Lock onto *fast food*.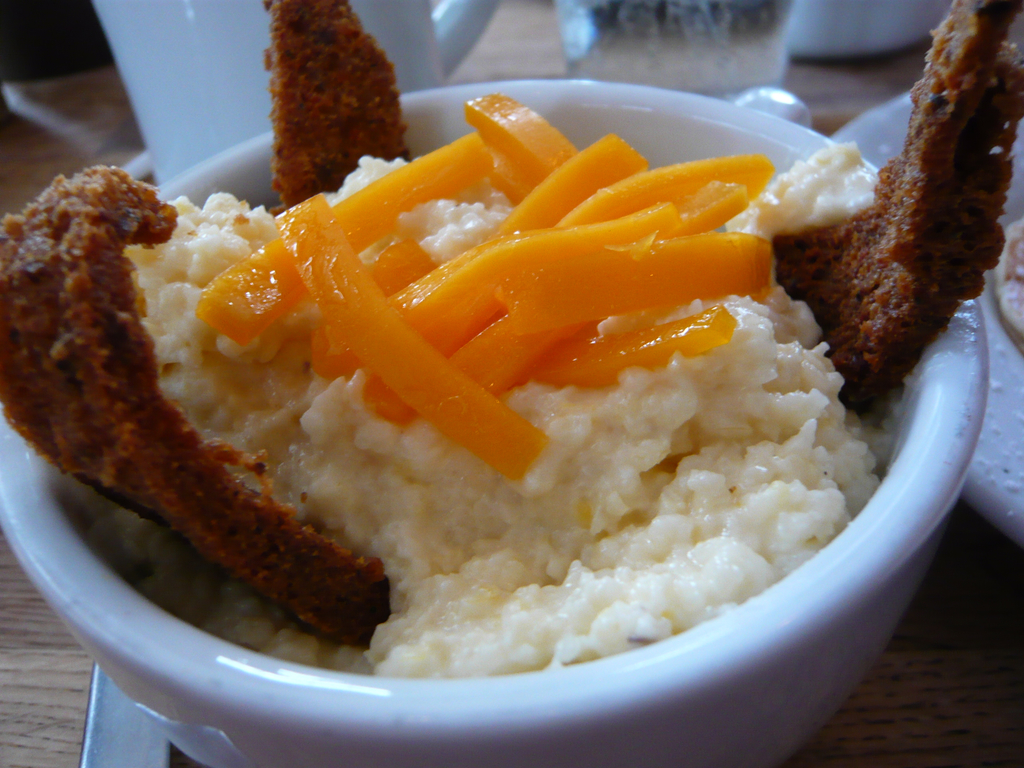
Locked: left=4, top=161, right=392, bottom=655.
